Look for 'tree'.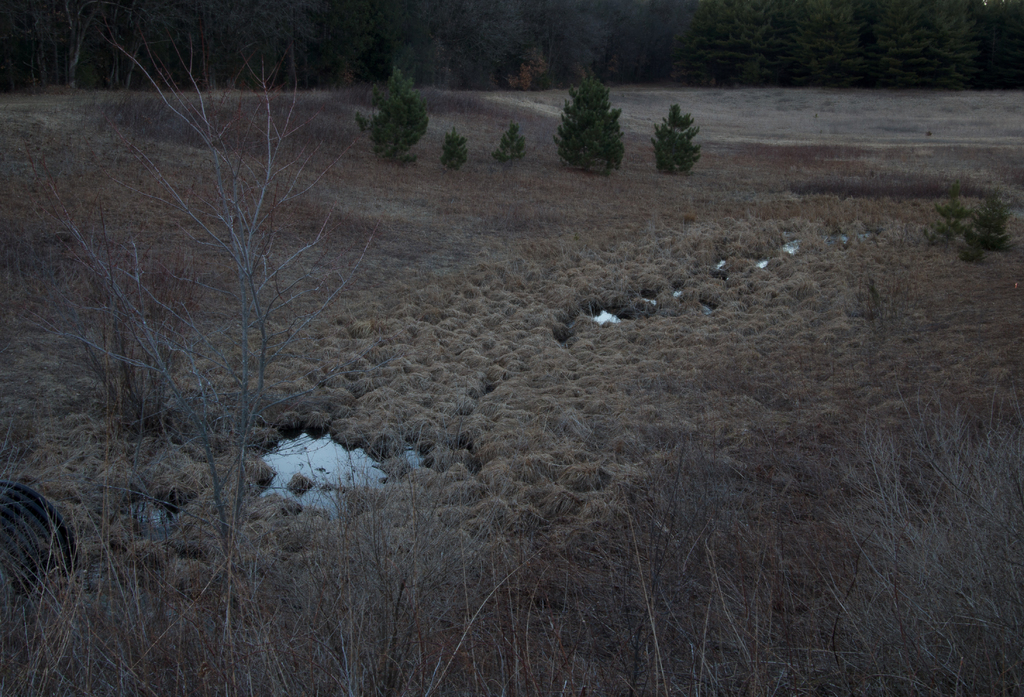
Found: x1=217, y1=0, x2=282, y2=84.
